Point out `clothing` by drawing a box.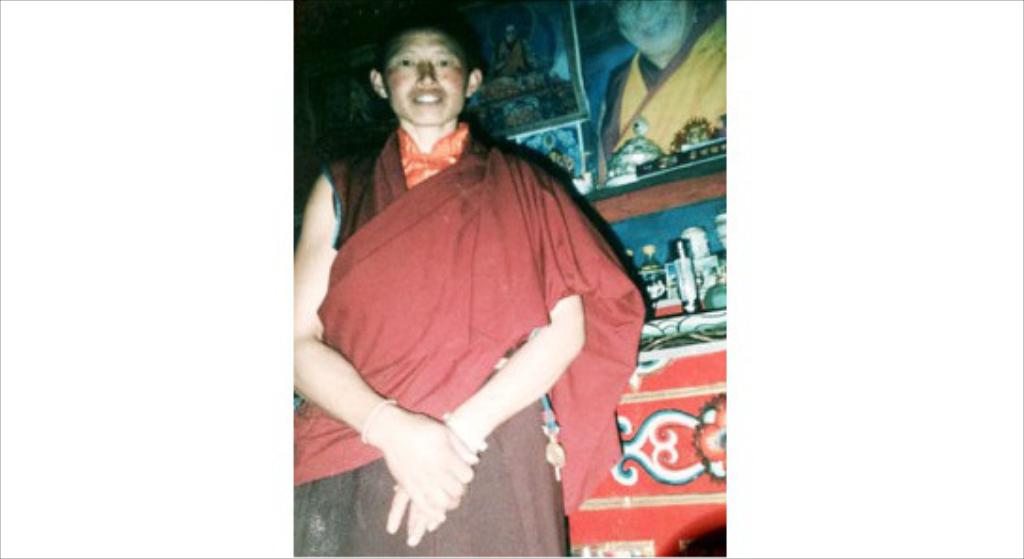
(x1=294, y1=126, x2=642, y2=557).
